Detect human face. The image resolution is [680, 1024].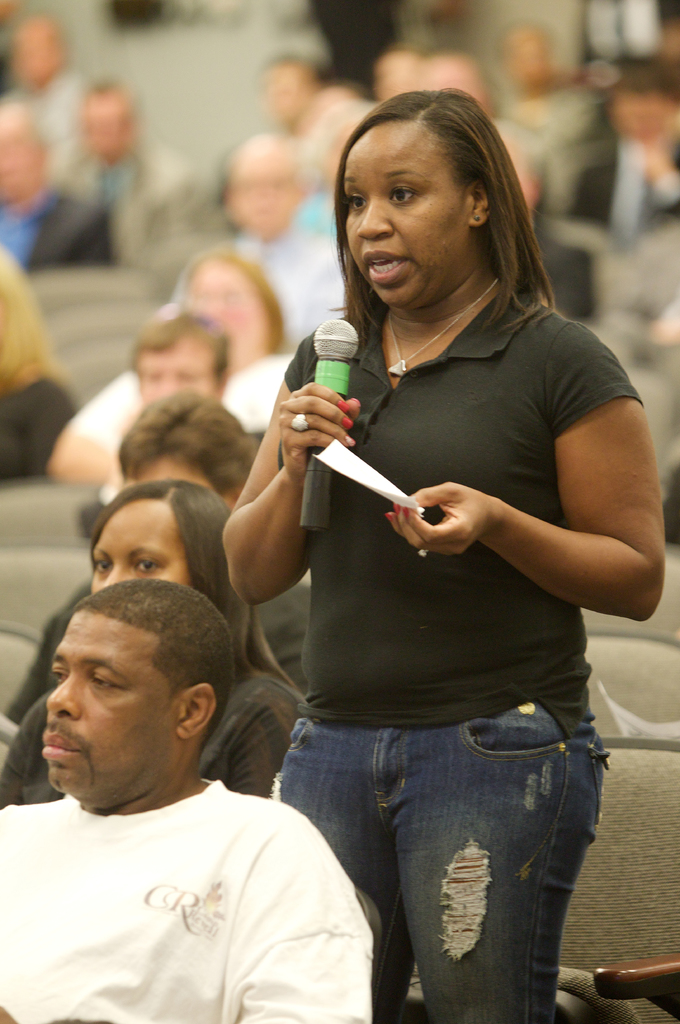
<box>343,121,469,309</box>.
